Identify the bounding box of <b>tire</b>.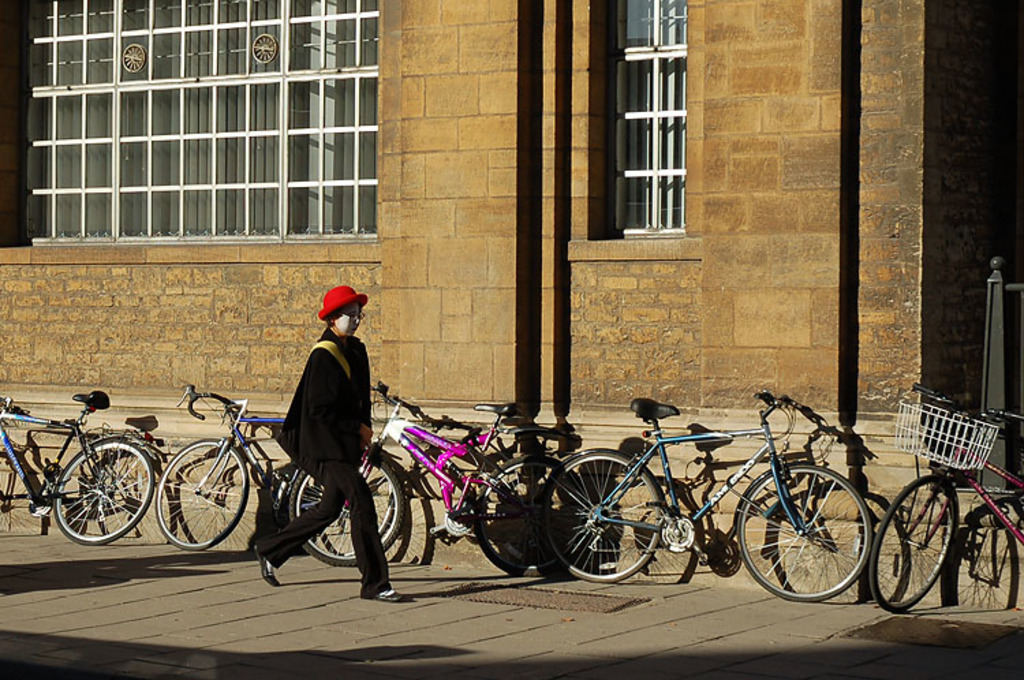
474,447,558,579.
